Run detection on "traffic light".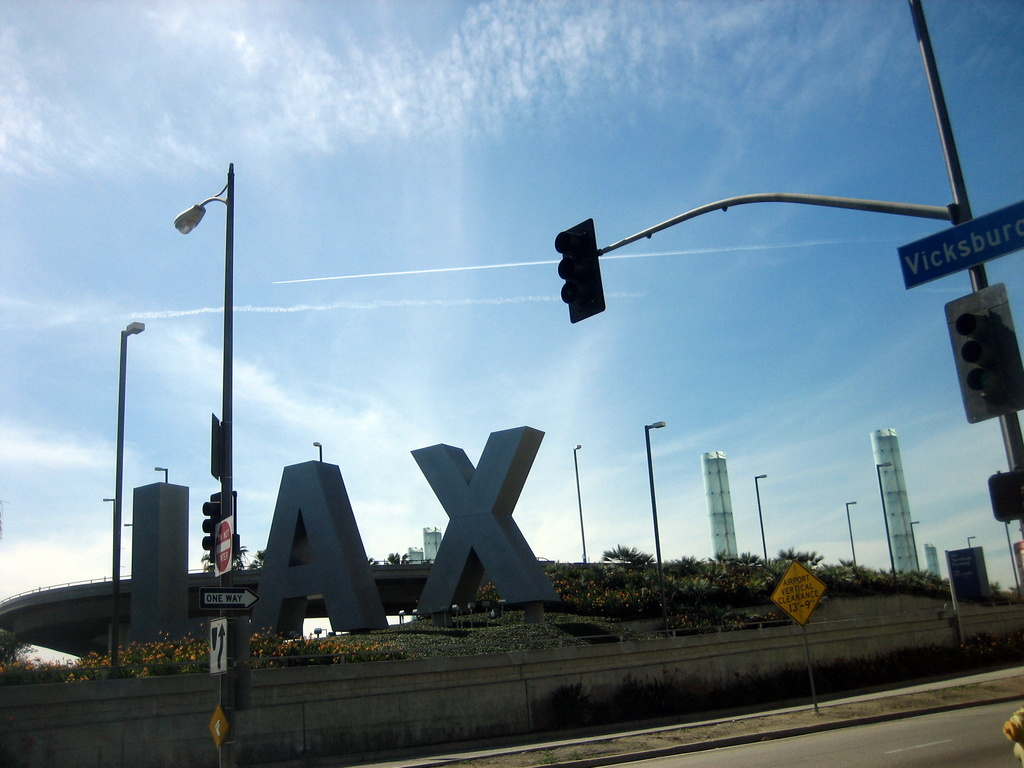
Result: (943,283,1023,423).
